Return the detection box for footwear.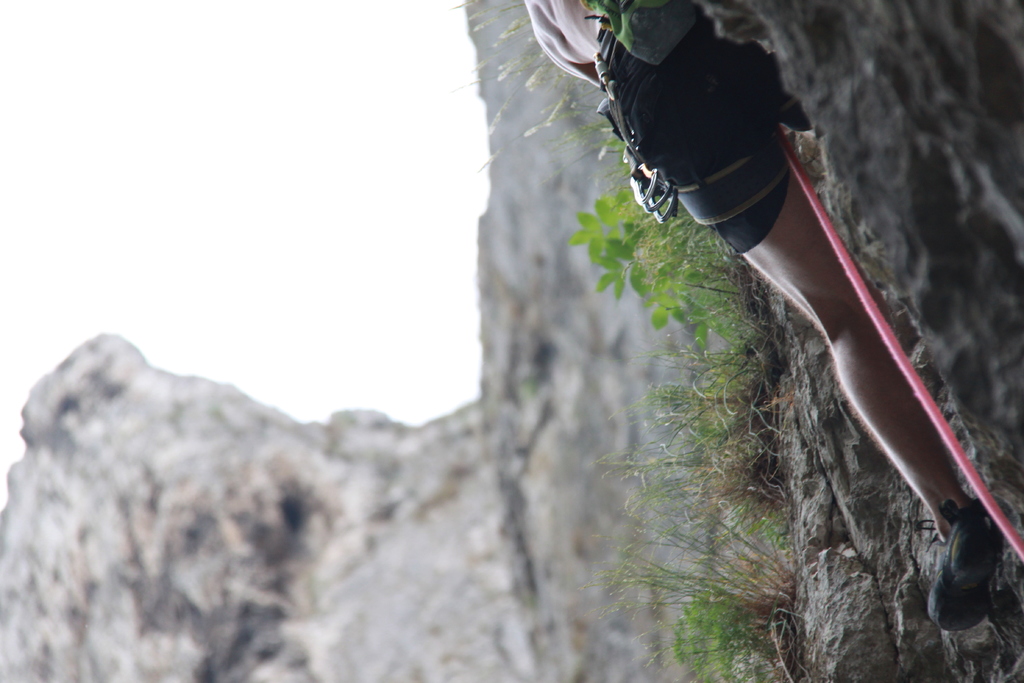
select_region(919, 498, 1004, 637).
